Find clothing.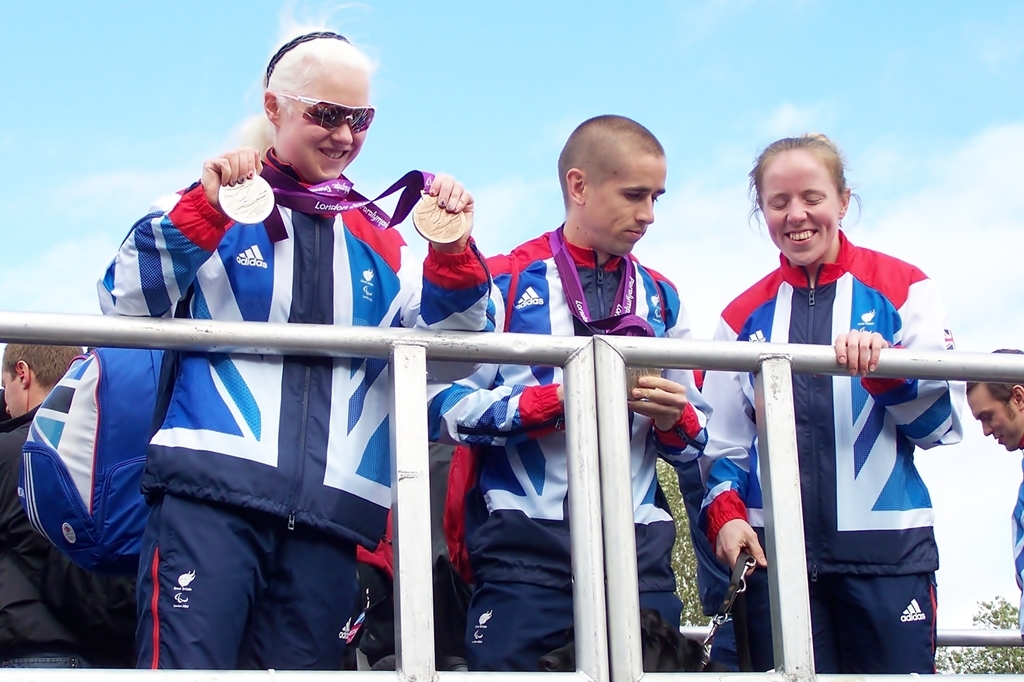
[x1=85, y1=328, x2=180, y2=673].
